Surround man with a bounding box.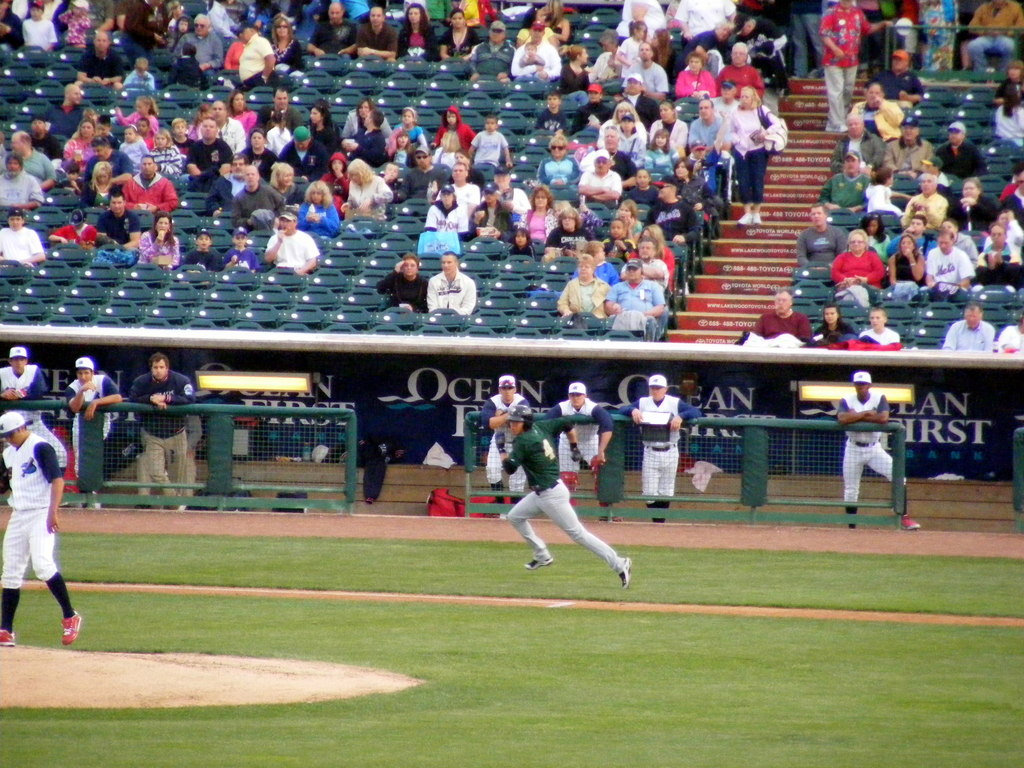
0,408,85,653.
